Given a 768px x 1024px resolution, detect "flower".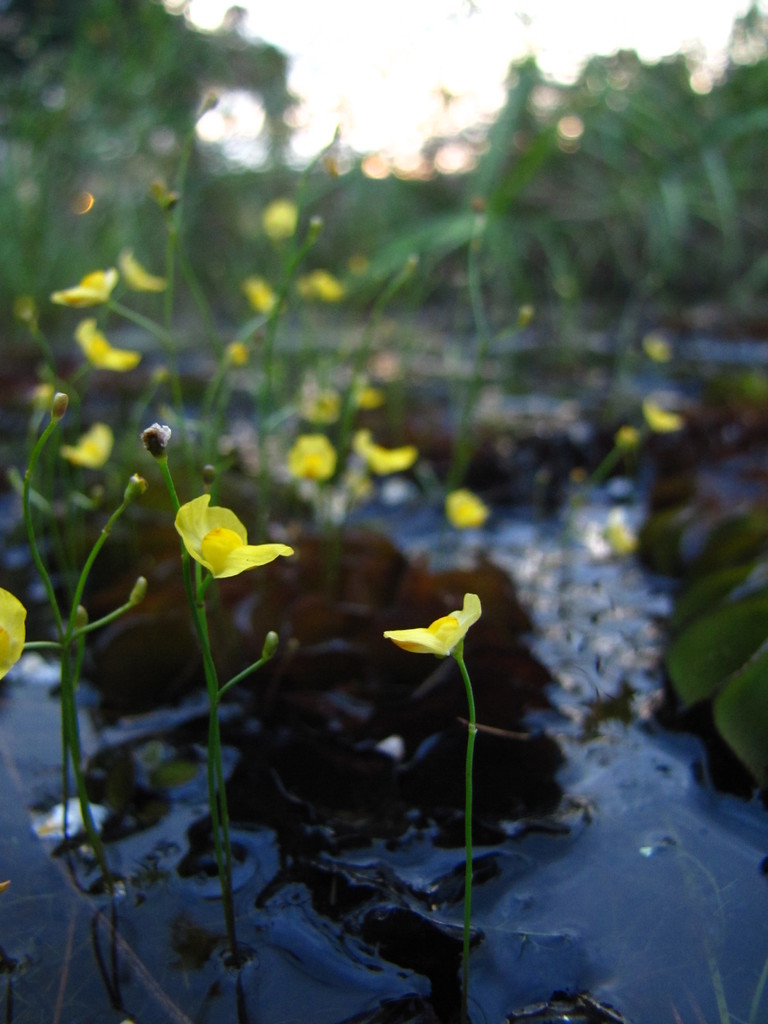
l=0, t=582, r=31, b=684.
